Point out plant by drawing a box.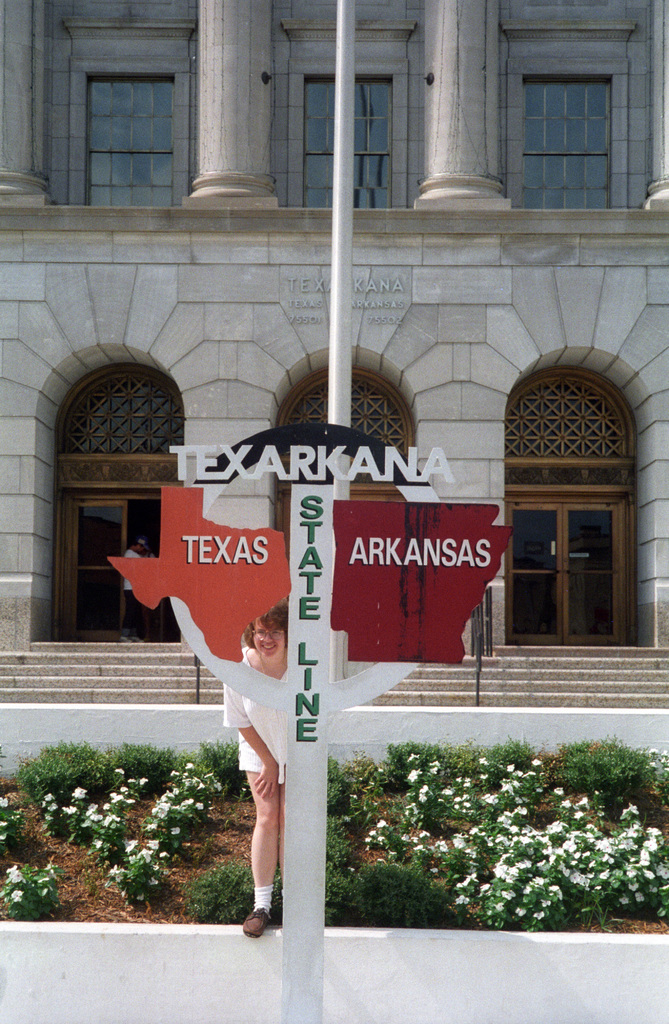
left=0, top=790, right=28, bottom=850.
